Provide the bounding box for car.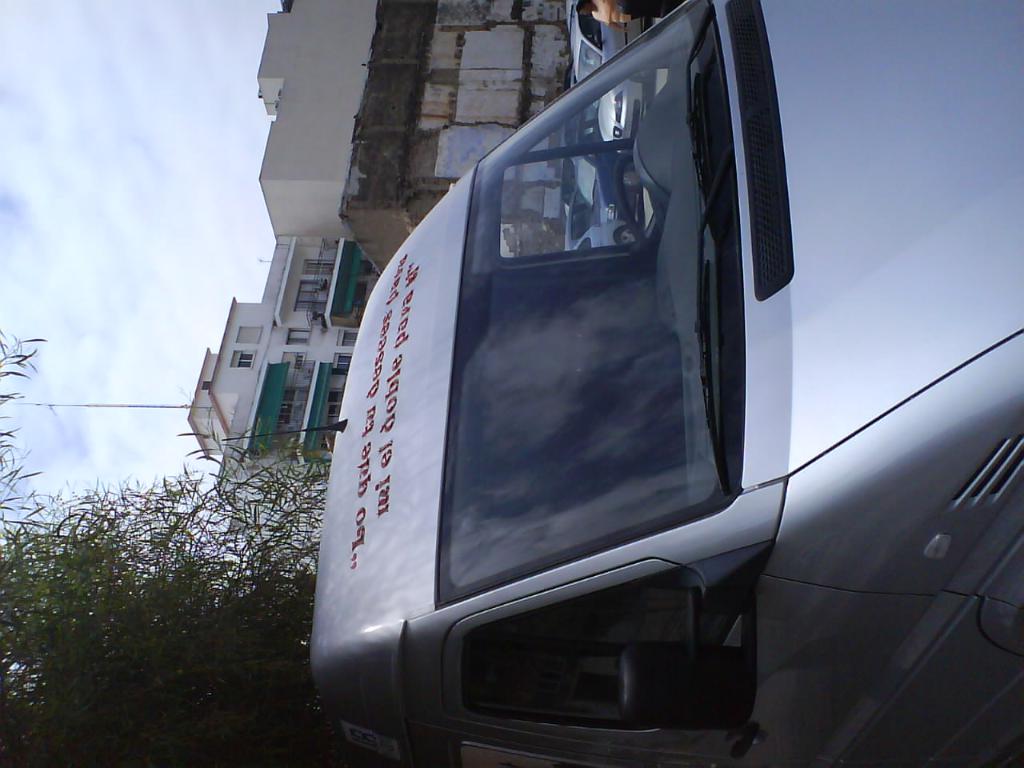
[x1=222, y1=0, x2=1023, y2=767].
